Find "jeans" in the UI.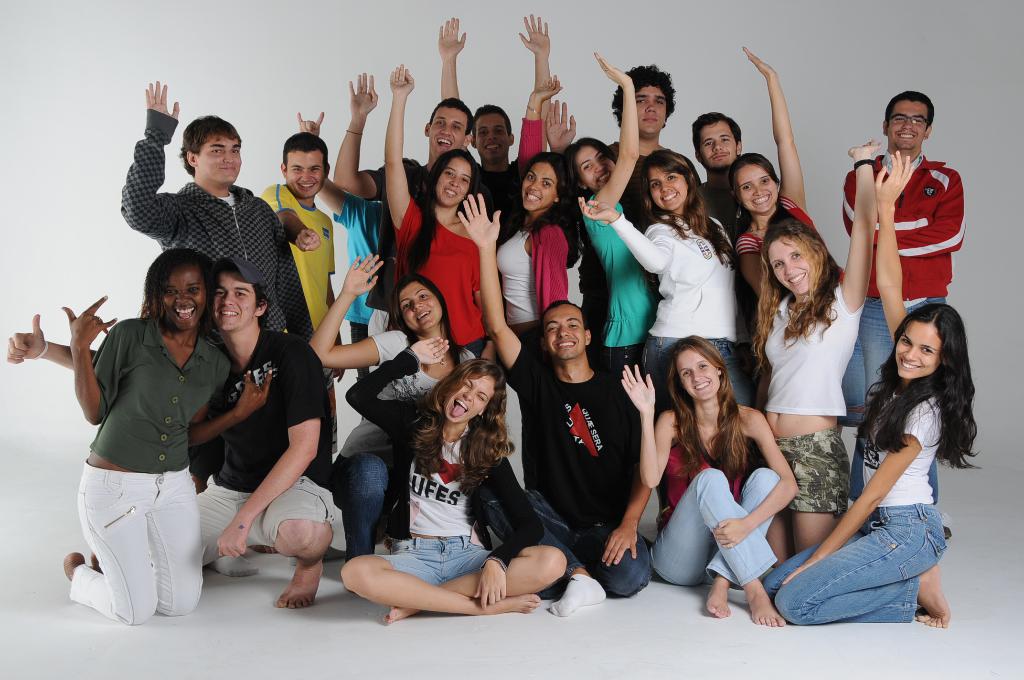
UI element at 863:294:943:391.
